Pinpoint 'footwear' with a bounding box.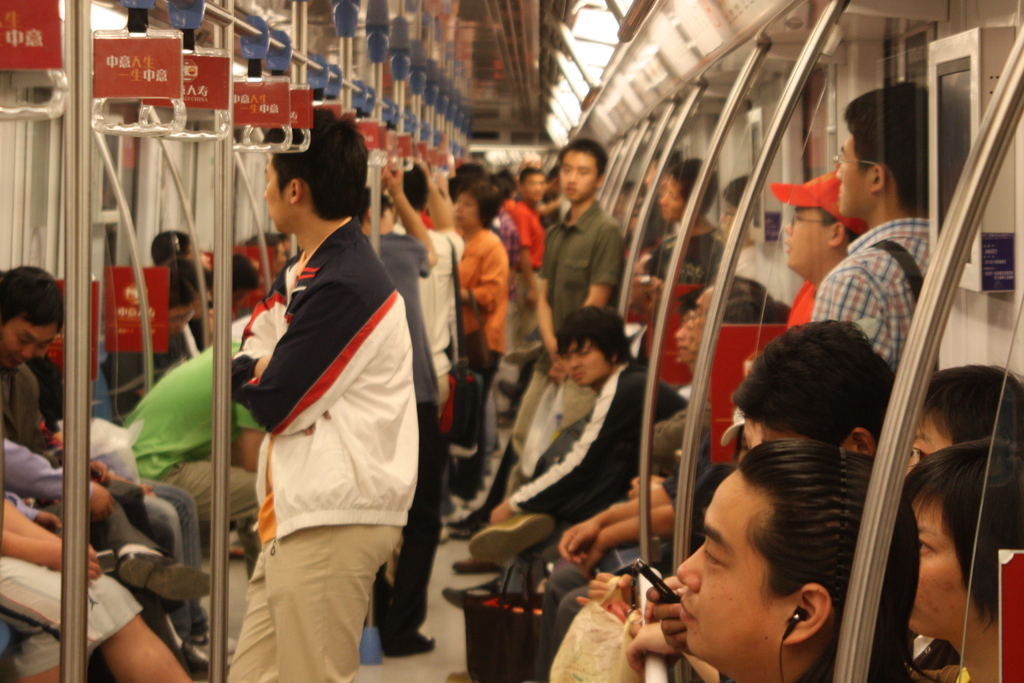
<bbox>447, 515, 487, 529</bbox>.
